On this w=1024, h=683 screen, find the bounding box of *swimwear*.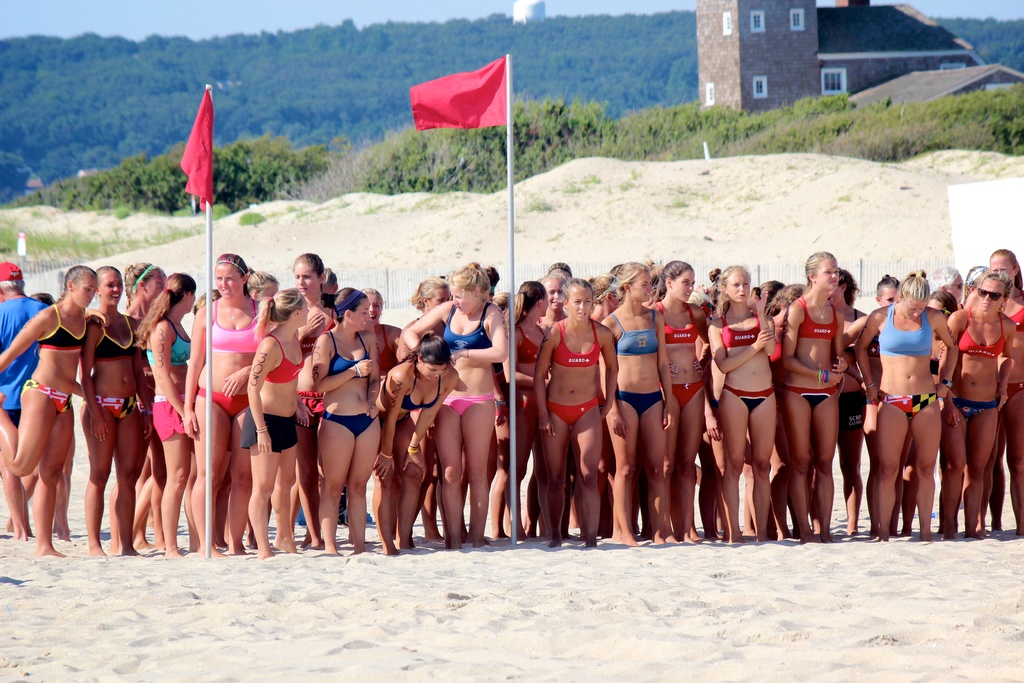
Bounding box: 879,392,938,420.
